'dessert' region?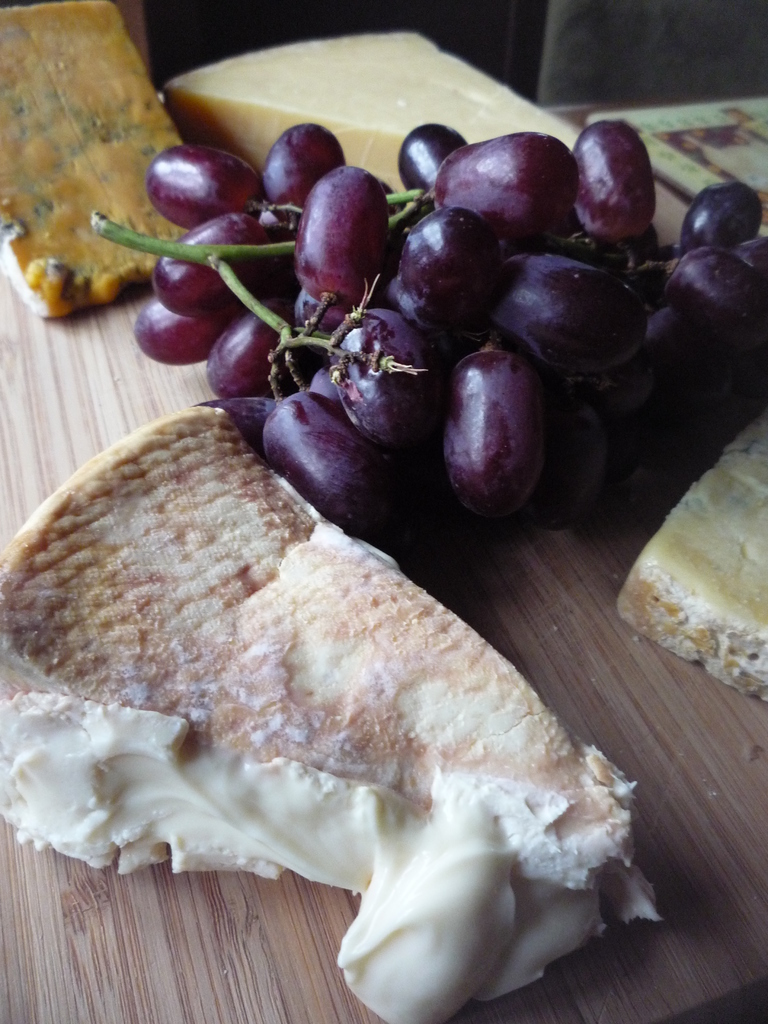
crop(27, 332, 671, 984)
